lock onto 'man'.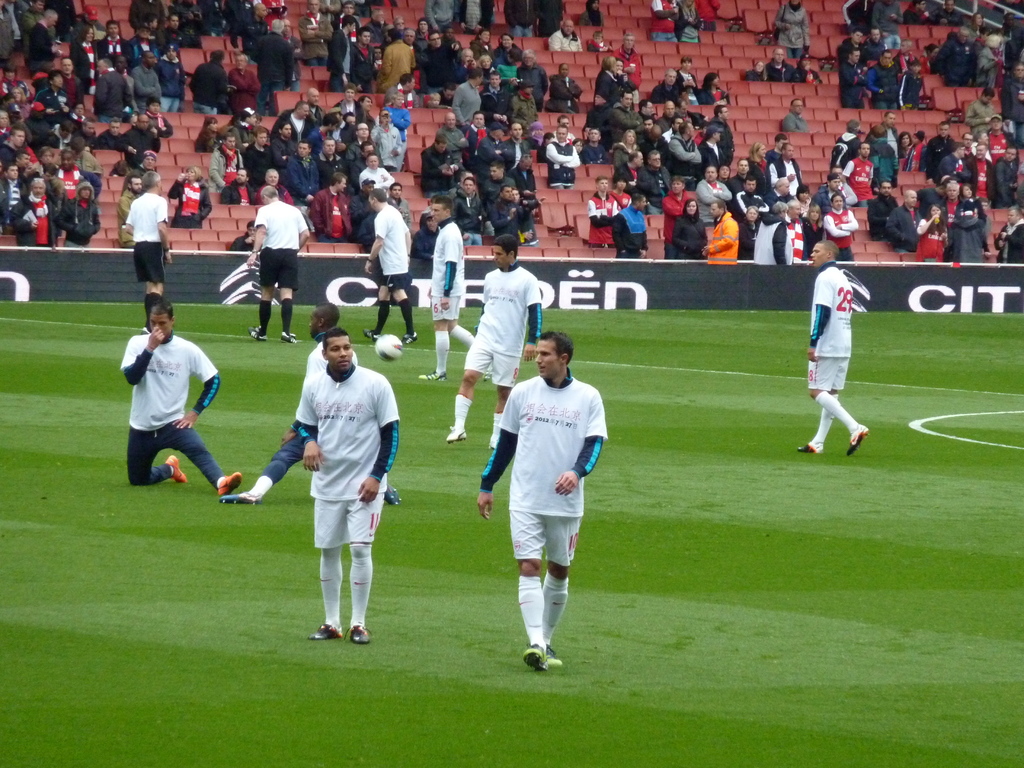
Locked: locate(141, 48, 161, 106).
